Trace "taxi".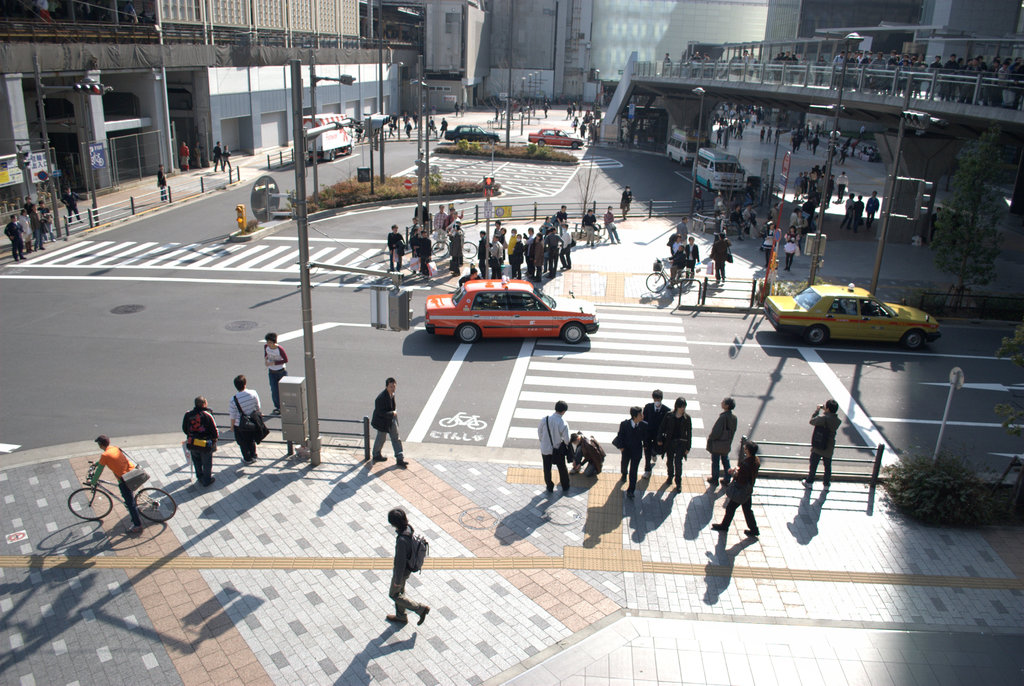
Traced to pyautogui.locateOnScreen(445, 122, 500, 145).
